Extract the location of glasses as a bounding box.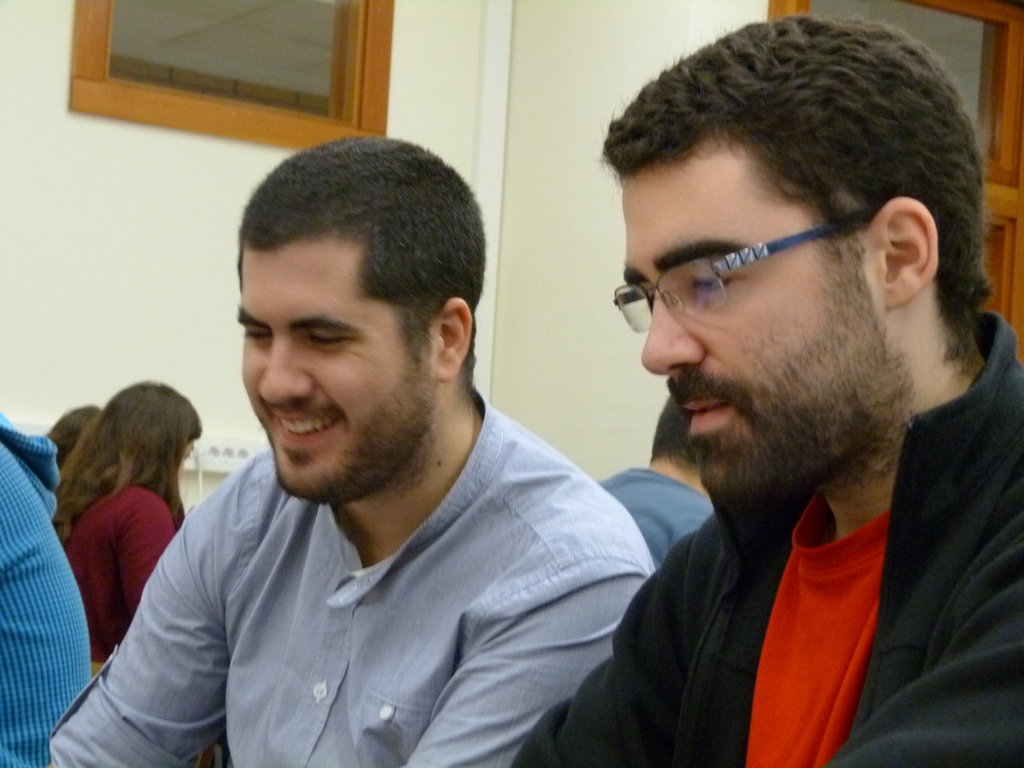
Rect(612, 210, 896, 320).
